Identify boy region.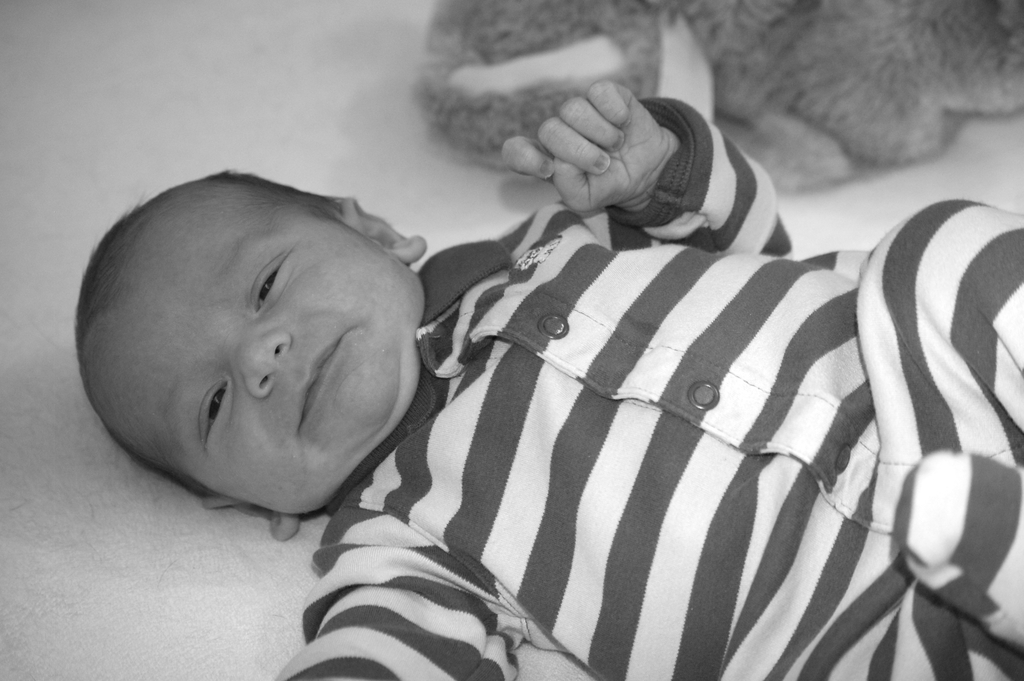
Region: crop(70, 77, 1023, 680).
